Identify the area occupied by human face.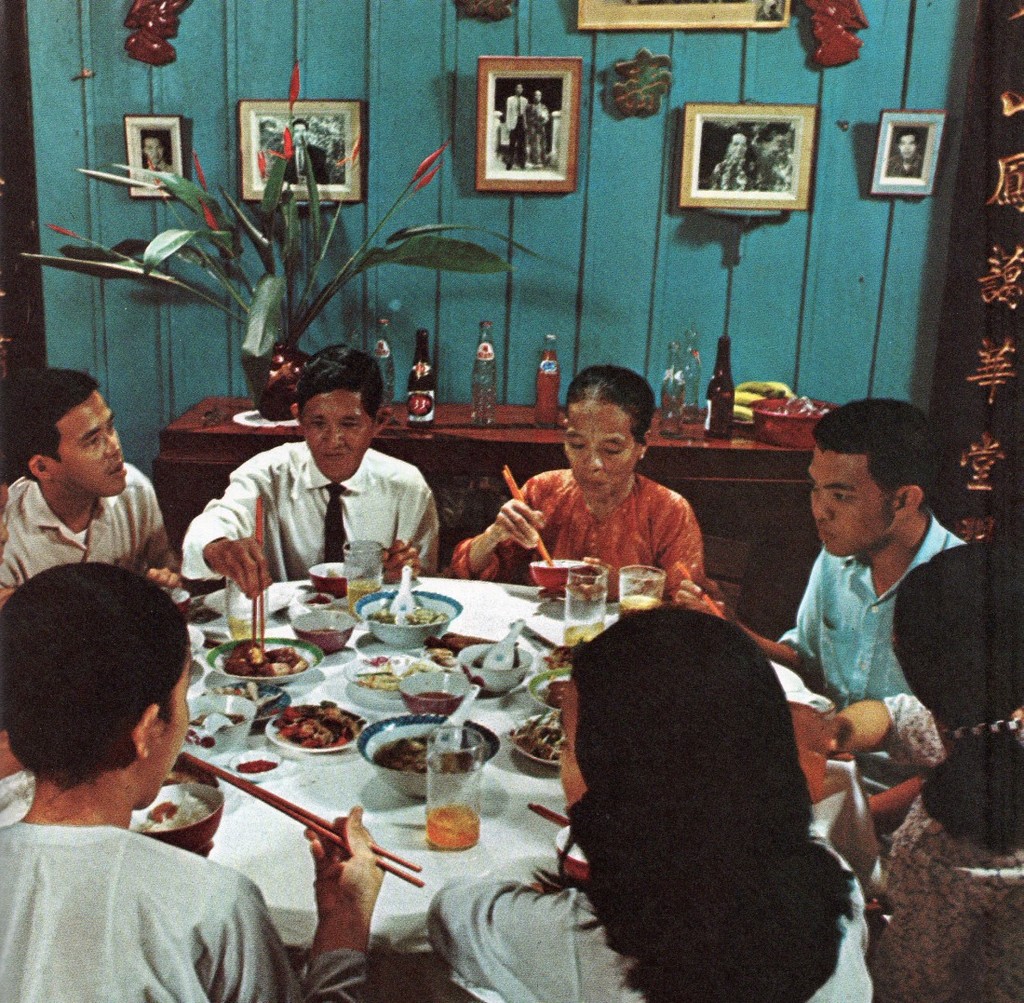
Area: locate(890, 130, 916, 161).
